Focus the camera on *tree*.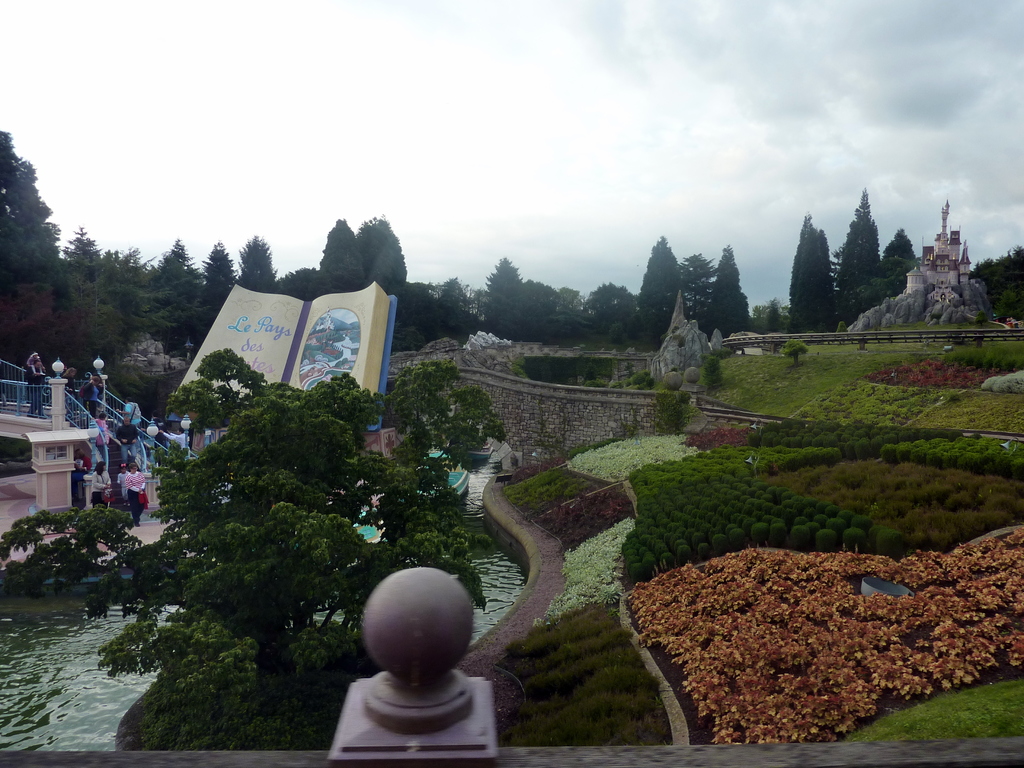
Focus region: left=786, top=338, right=807, bottom=363.
